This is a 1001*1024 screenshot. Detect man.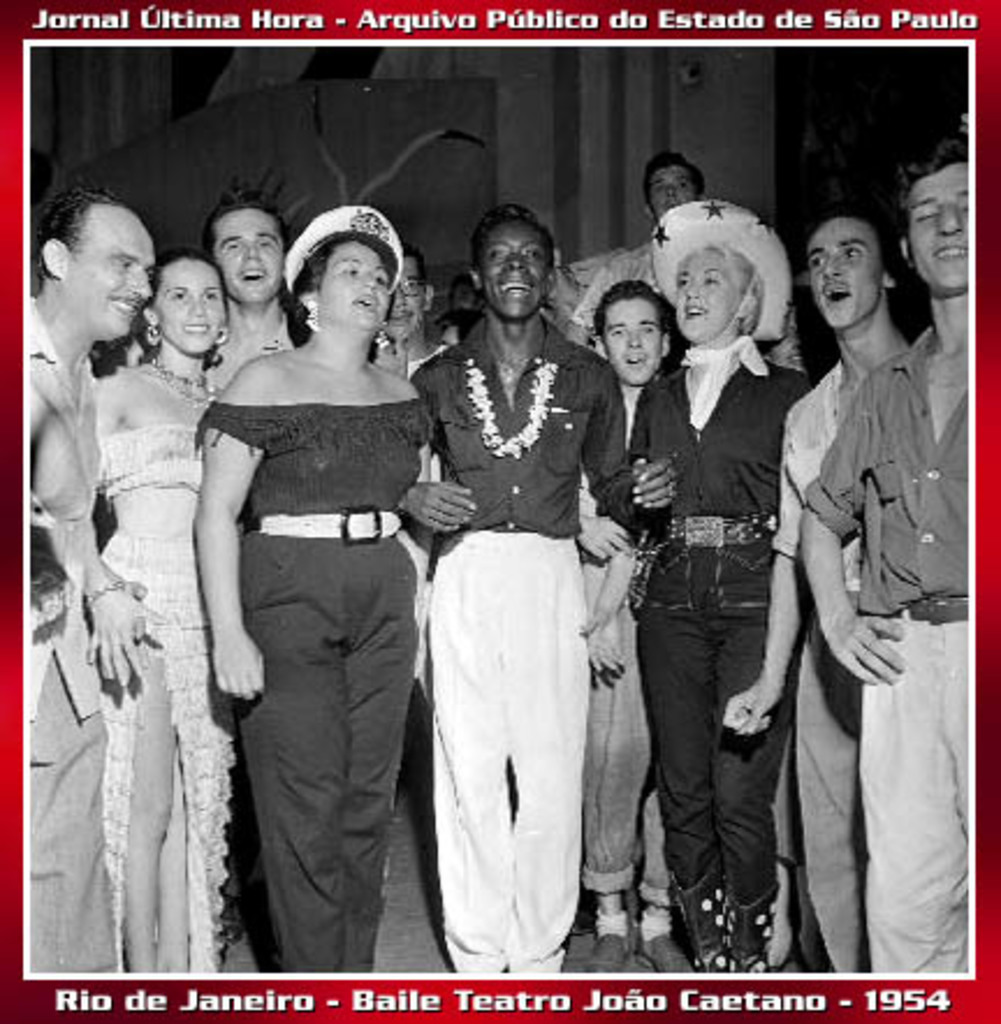
<box>716,195,906,975</box>.
